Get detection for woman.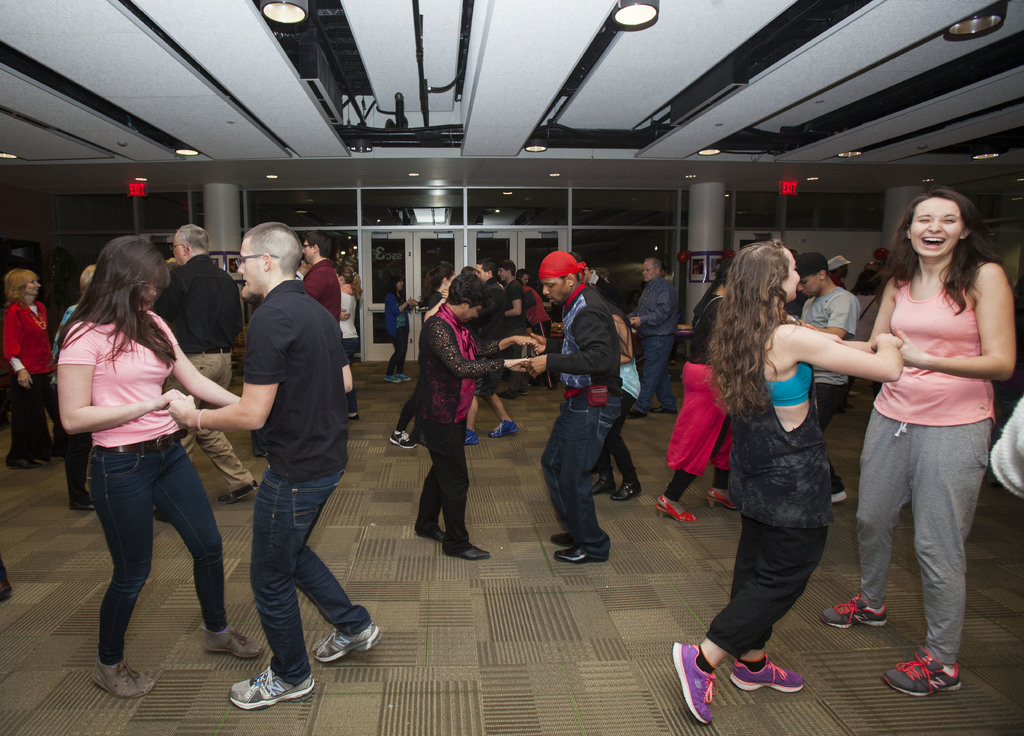
Detection: x1=821 y1=188 x2=1015 y2=696.
